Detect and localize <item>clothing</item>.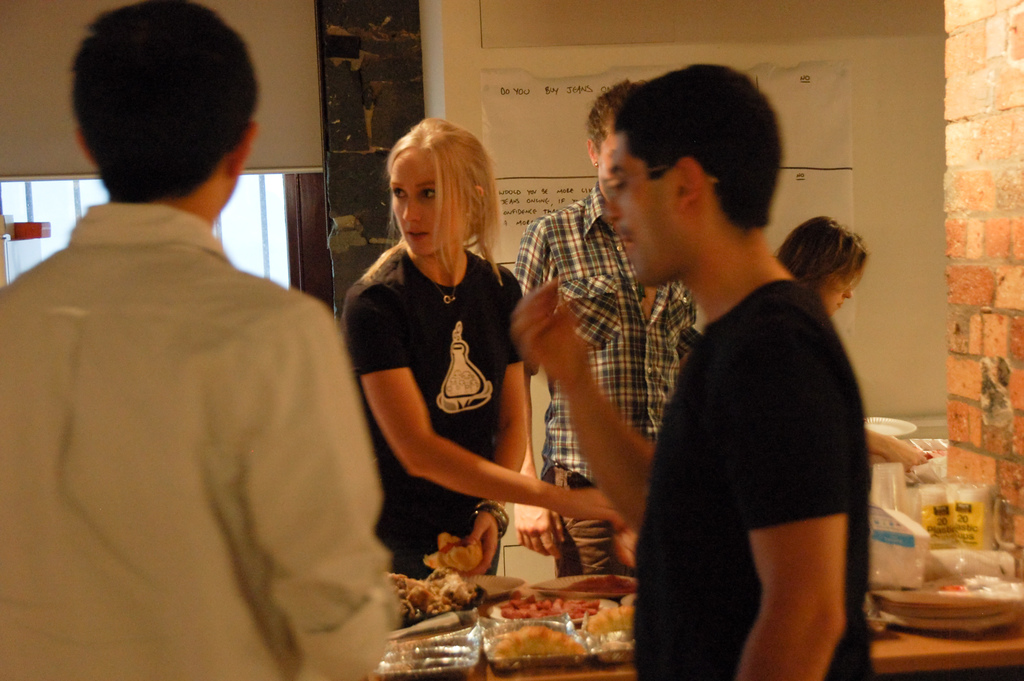
Localized at 632/280/862/680.
